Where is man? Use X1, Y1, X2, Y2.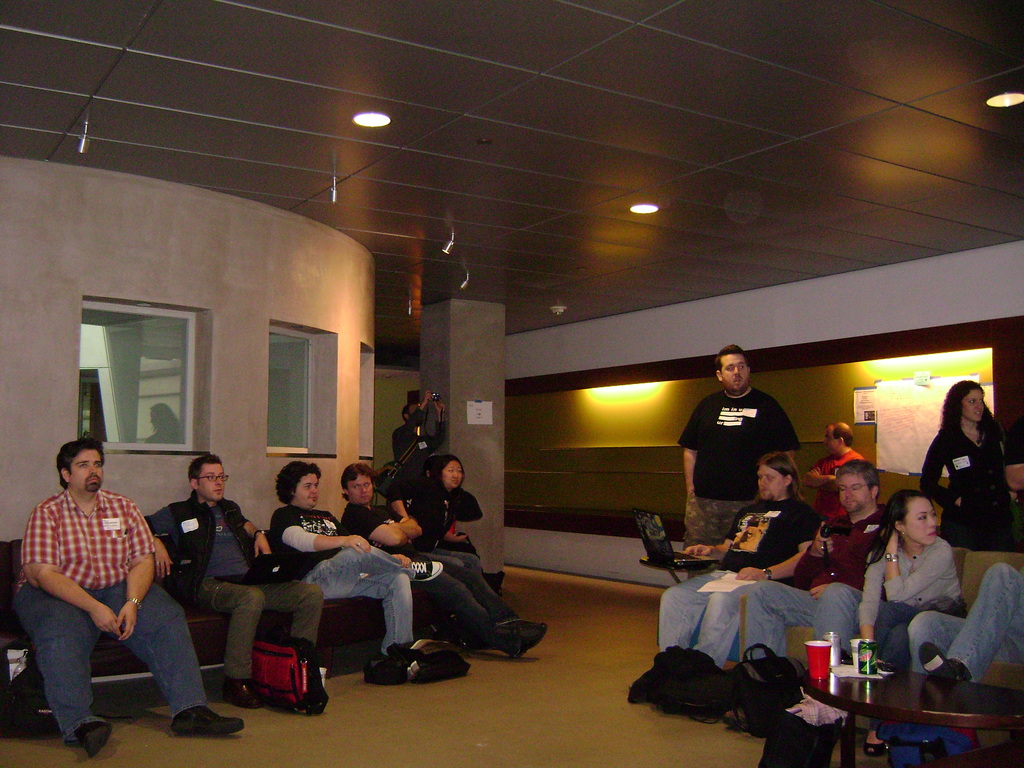
659, 454, 812, 668.
